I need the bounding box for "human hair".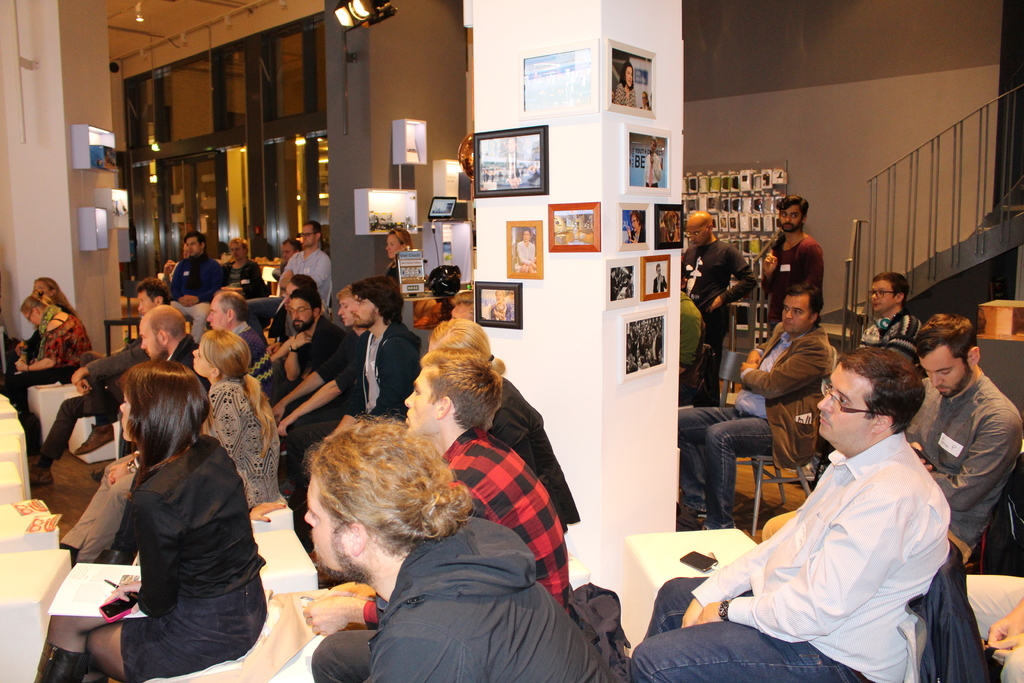
Here it is: 199/328/278/461.
